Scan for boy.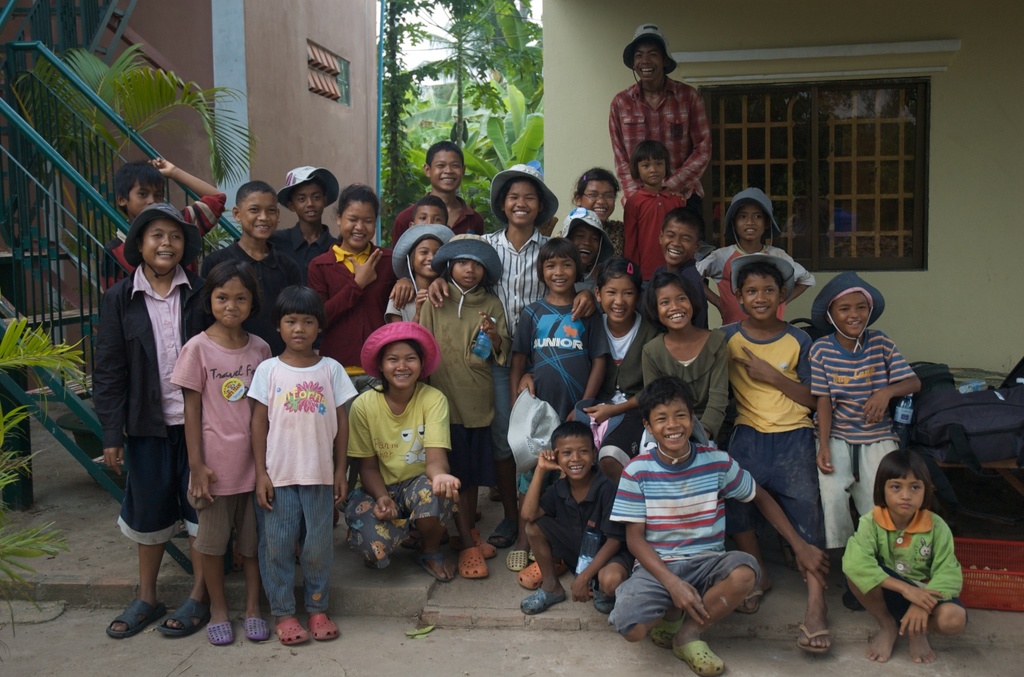
Scan result: crop(696, 187, 815, 324).
